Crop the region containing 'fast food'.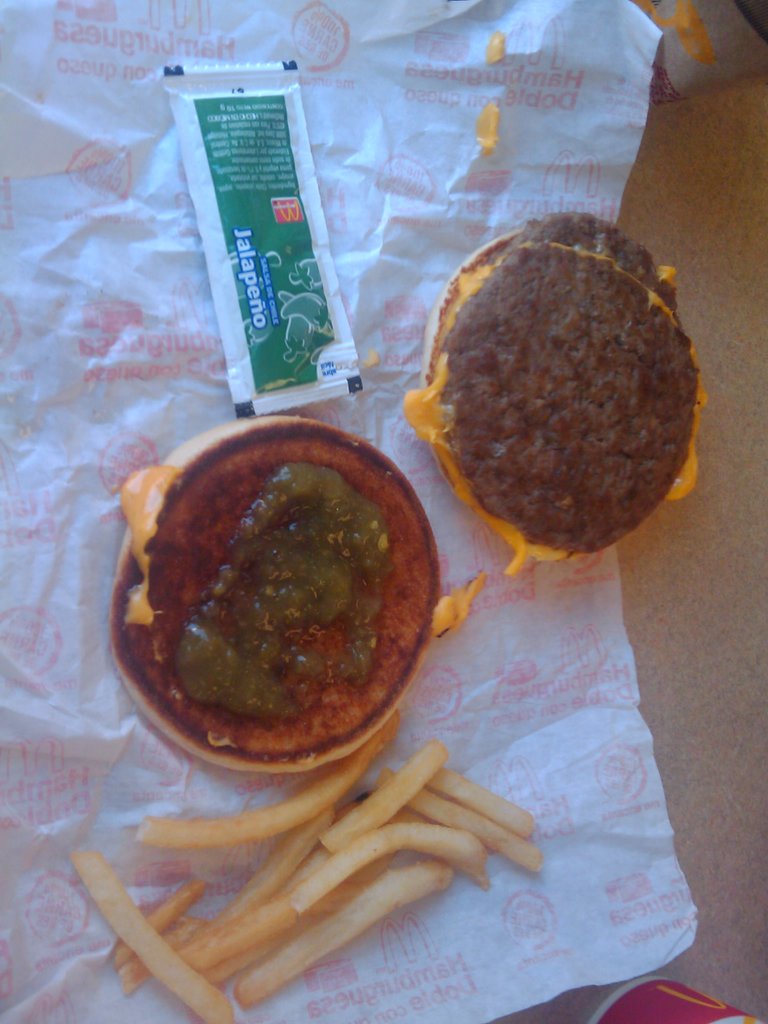
Crop region: locate(65, 739, 532, 1023).
